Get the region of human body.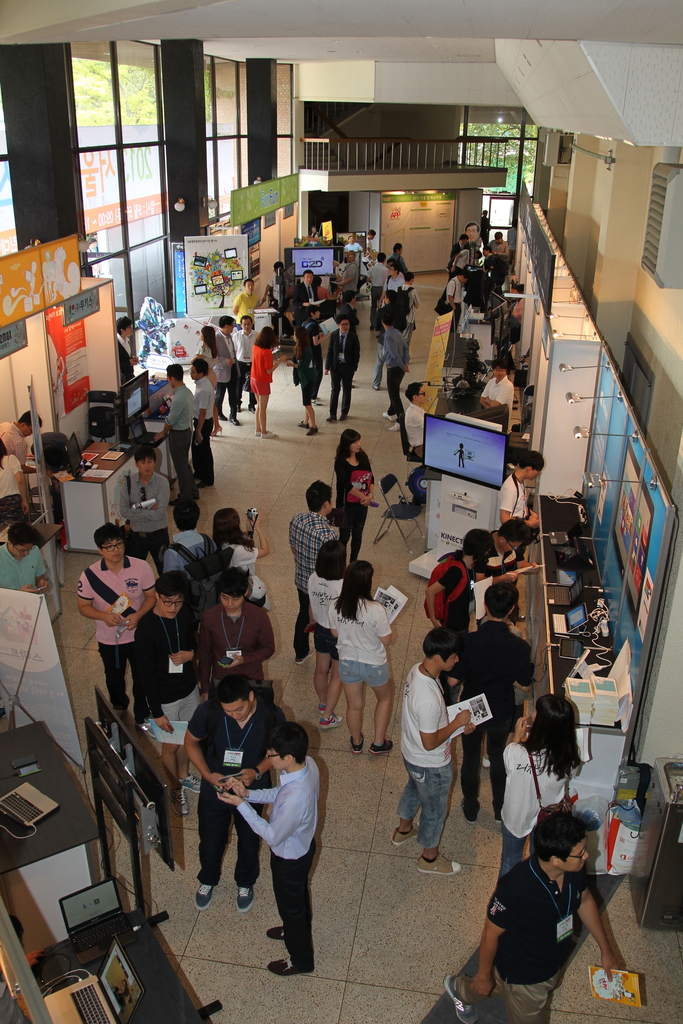
309 531 357 698.
